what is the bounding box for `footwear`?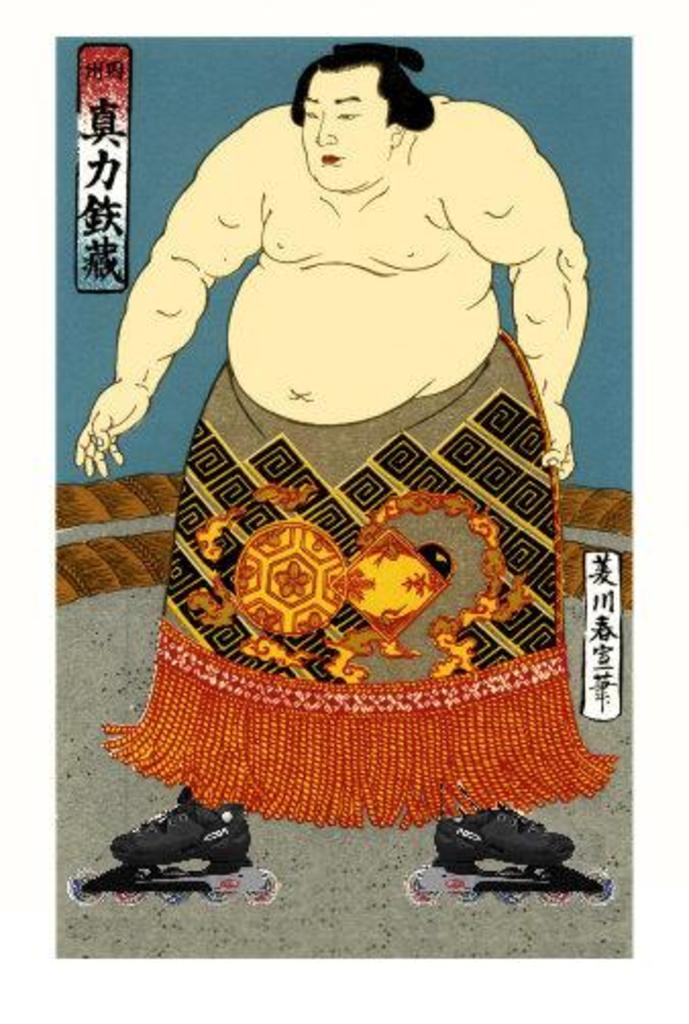
<box>430,793,583,863</box>.
